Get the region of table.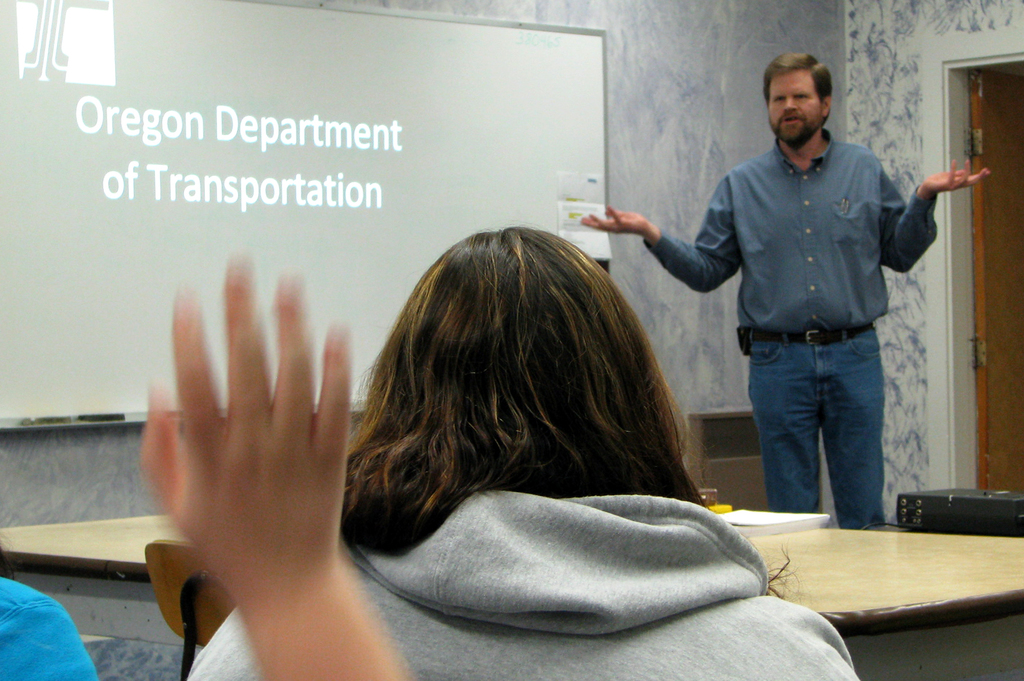
[0,508,1023,680].
